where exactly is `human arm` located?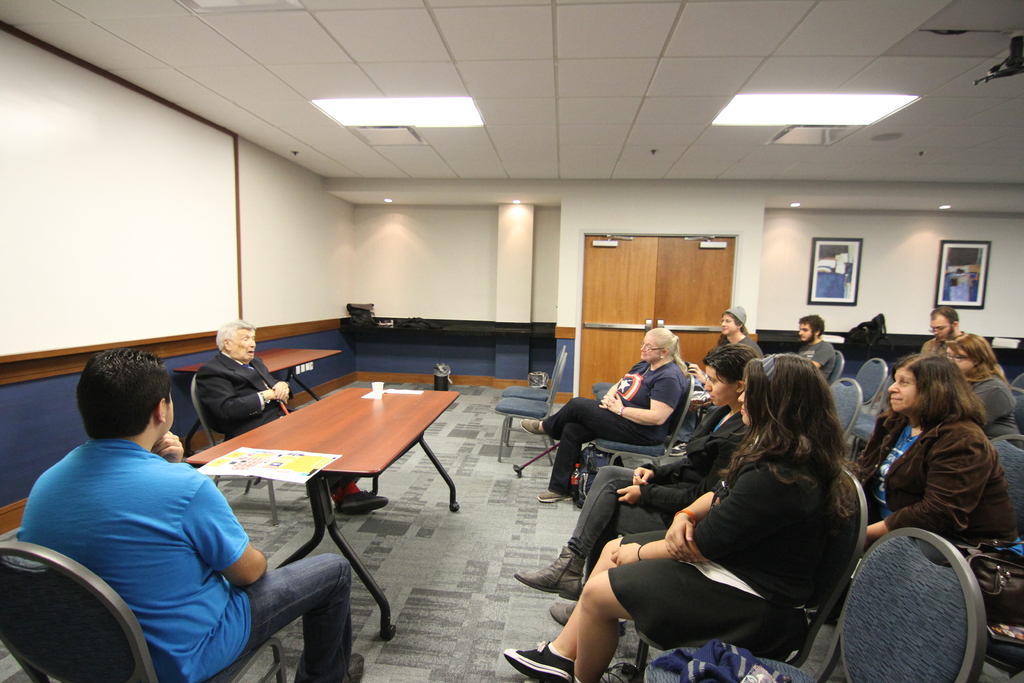
Its bounding box is [left=808, top=342, right=834, bottom=370].
